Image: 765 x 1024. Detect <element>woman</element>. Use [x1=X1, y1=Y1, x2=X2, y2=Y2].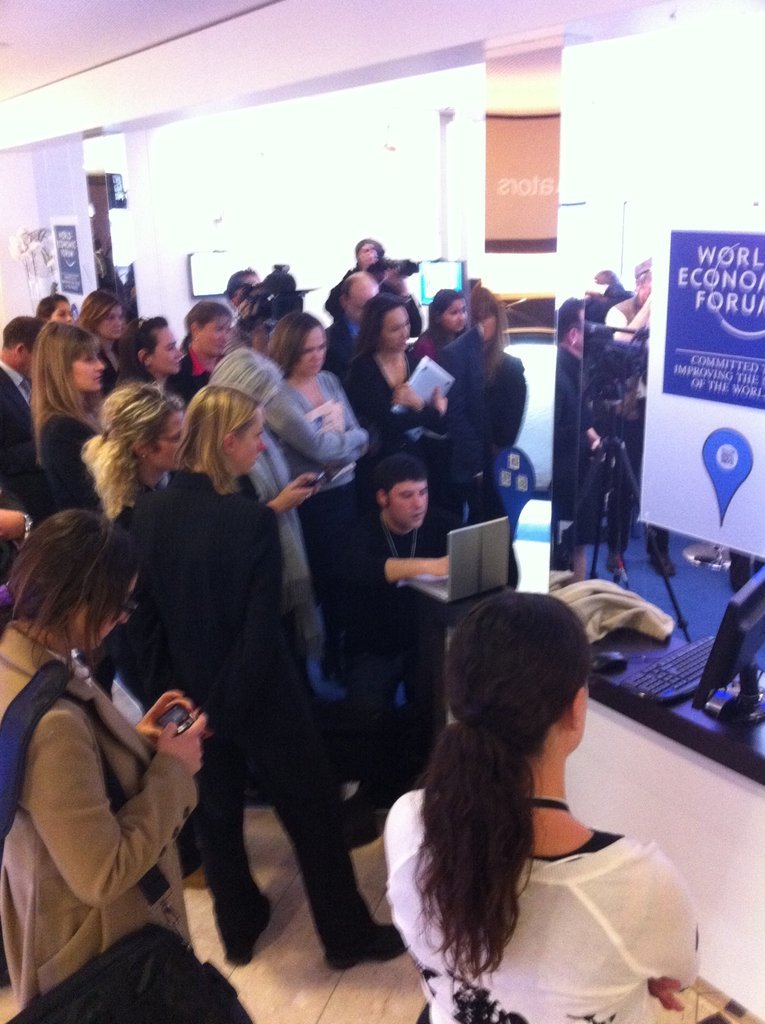
[x1=414, y1=299, x2=473, y2=370].
